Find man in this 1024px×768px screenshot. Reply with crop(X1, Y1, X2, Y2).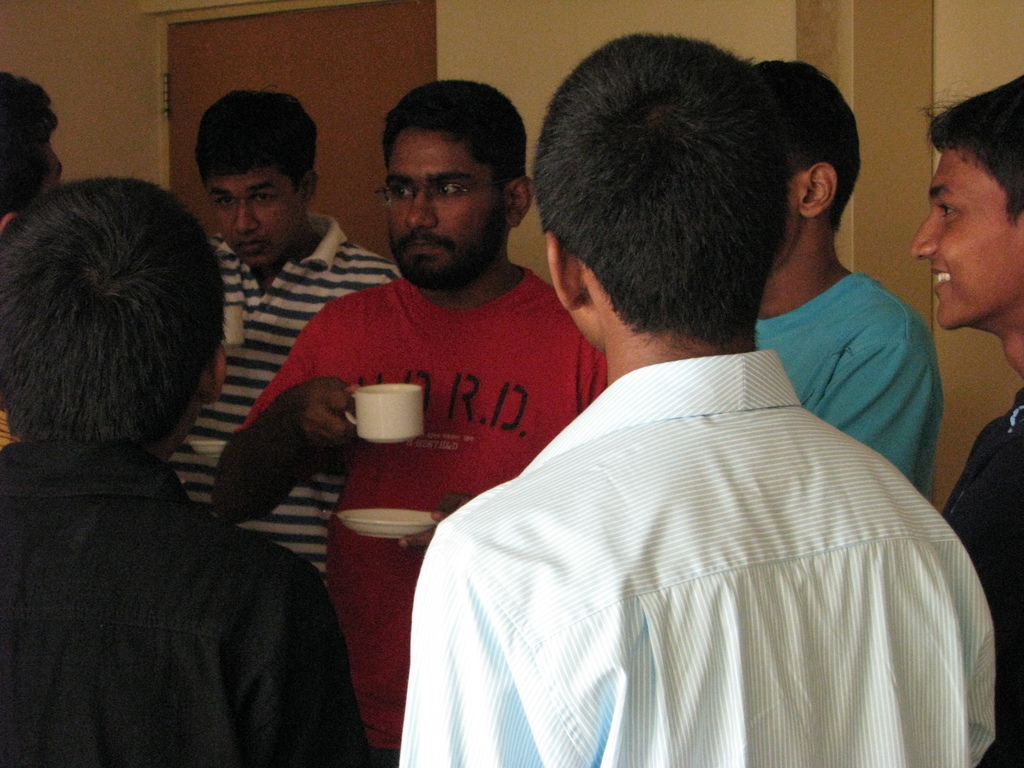
crop(218, 75, 616, 767).
